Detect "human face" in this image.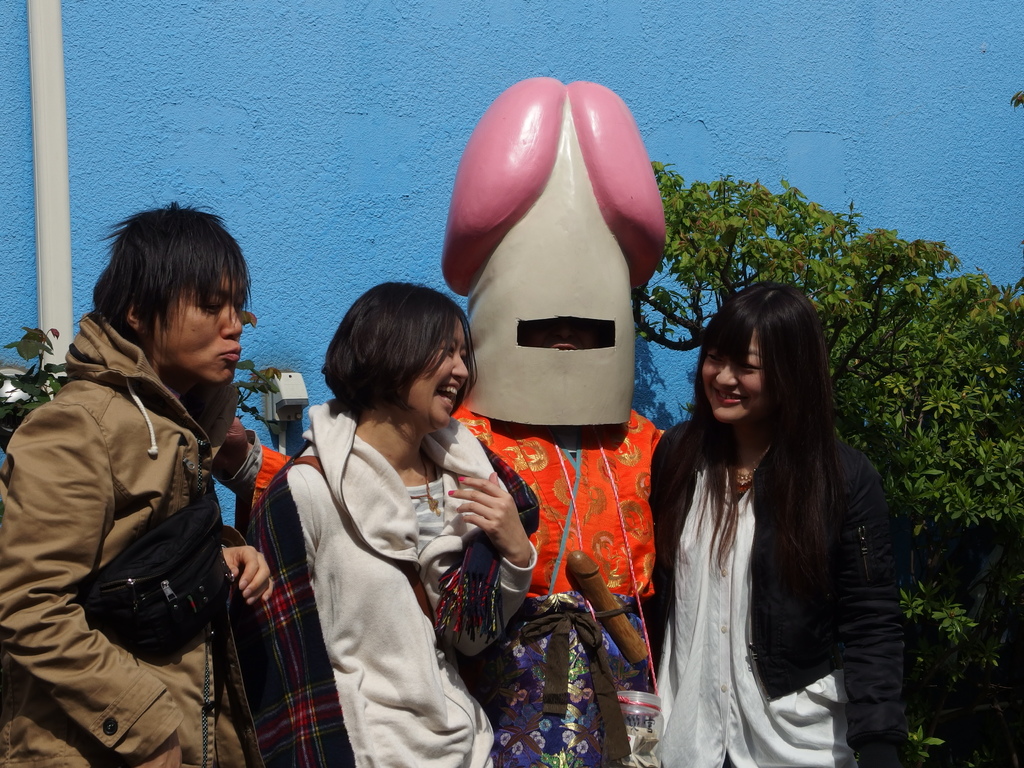
Detection: (400, 319, 468, 422).
